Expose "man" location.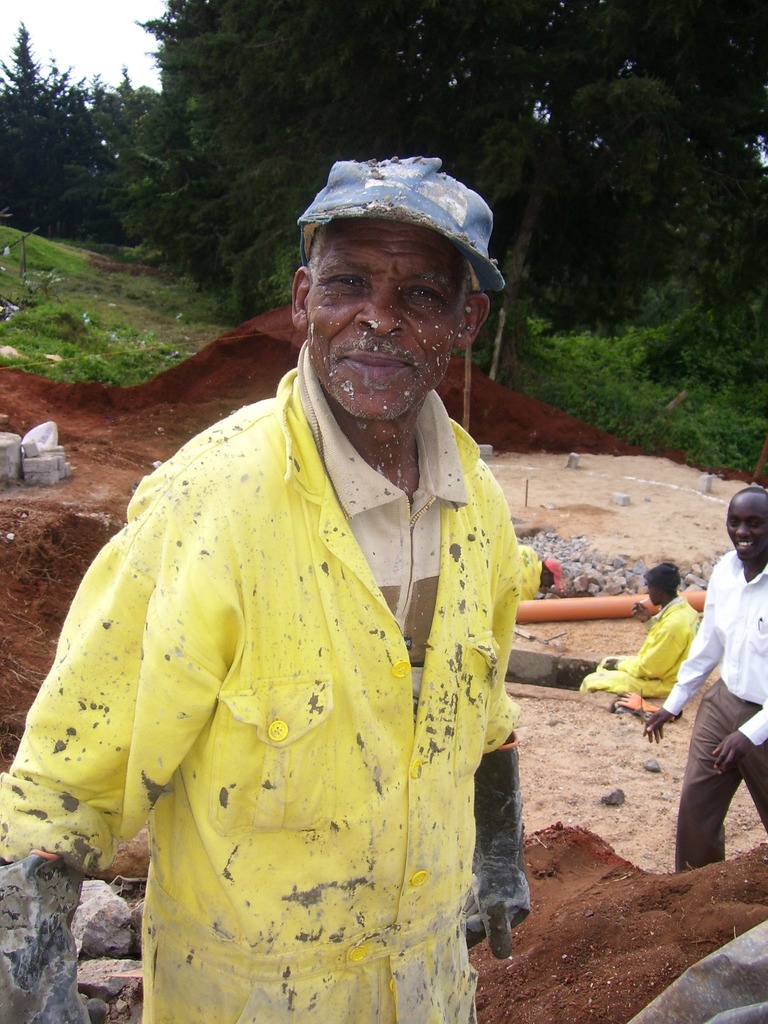
Exposed at {"left": 0, "top": 159, "right": 528, "bottom": 1023}.
